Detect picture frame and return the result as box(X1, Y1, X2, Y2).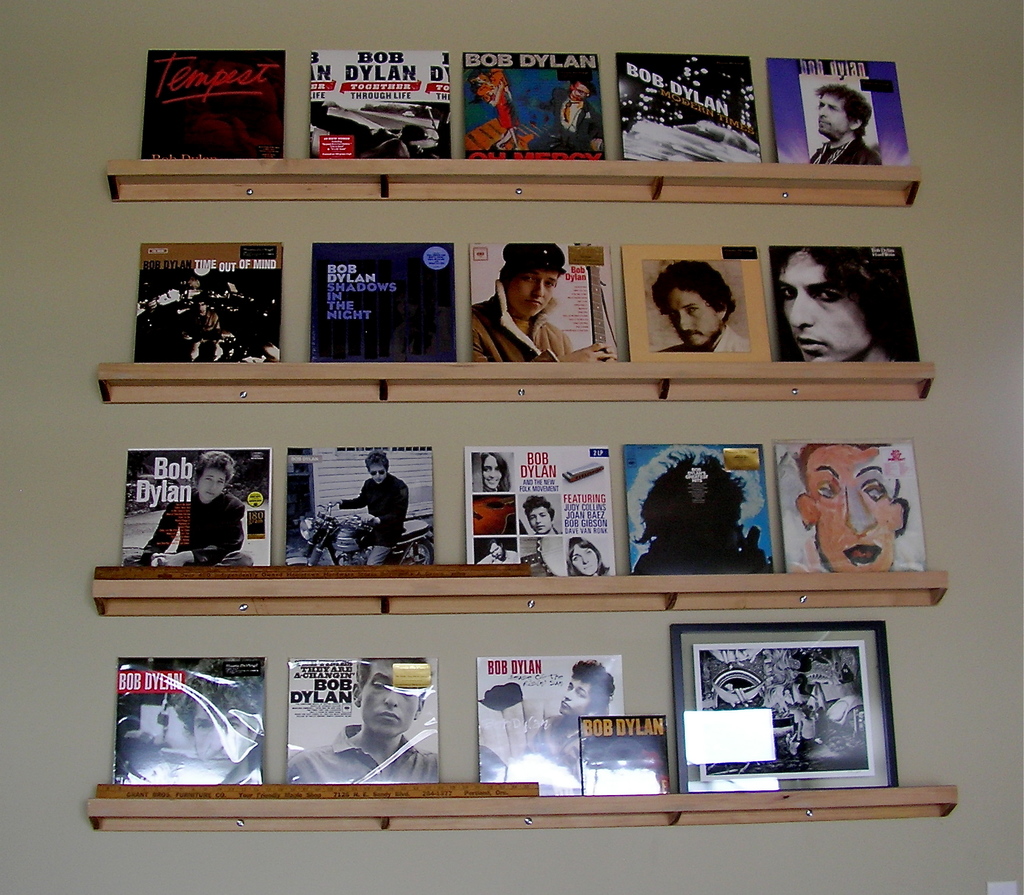
box(291, 447, 436, 568).
